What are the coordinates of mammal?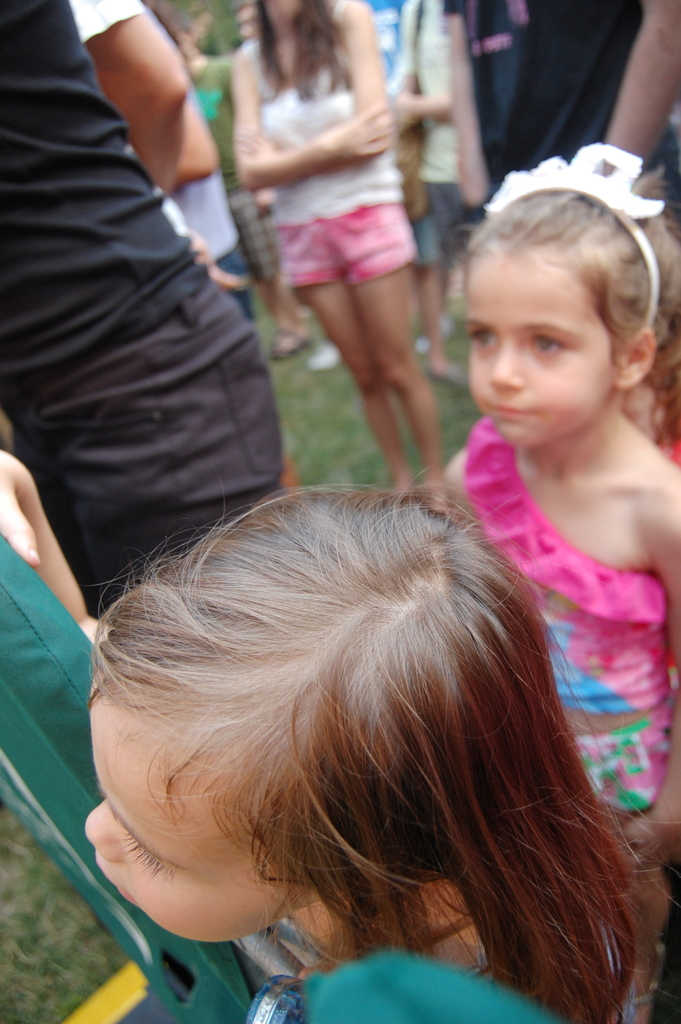
[x1=433, y1=0, x2=680, y2=237].
